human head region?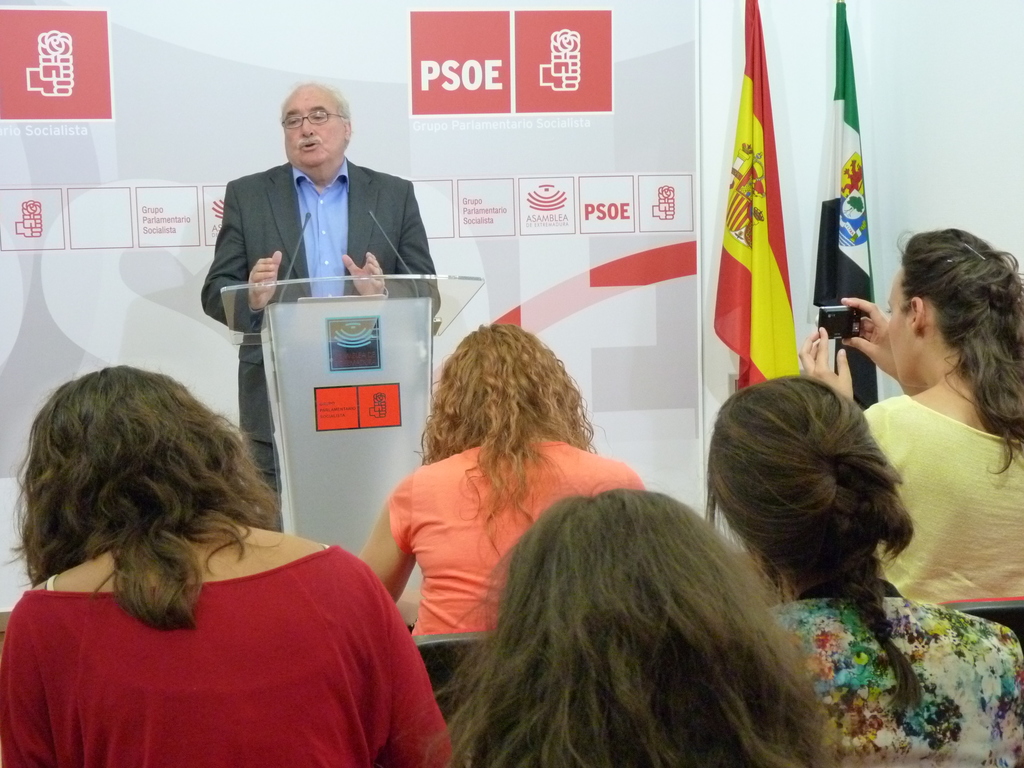
Rect(698, 380, 929, 595)
